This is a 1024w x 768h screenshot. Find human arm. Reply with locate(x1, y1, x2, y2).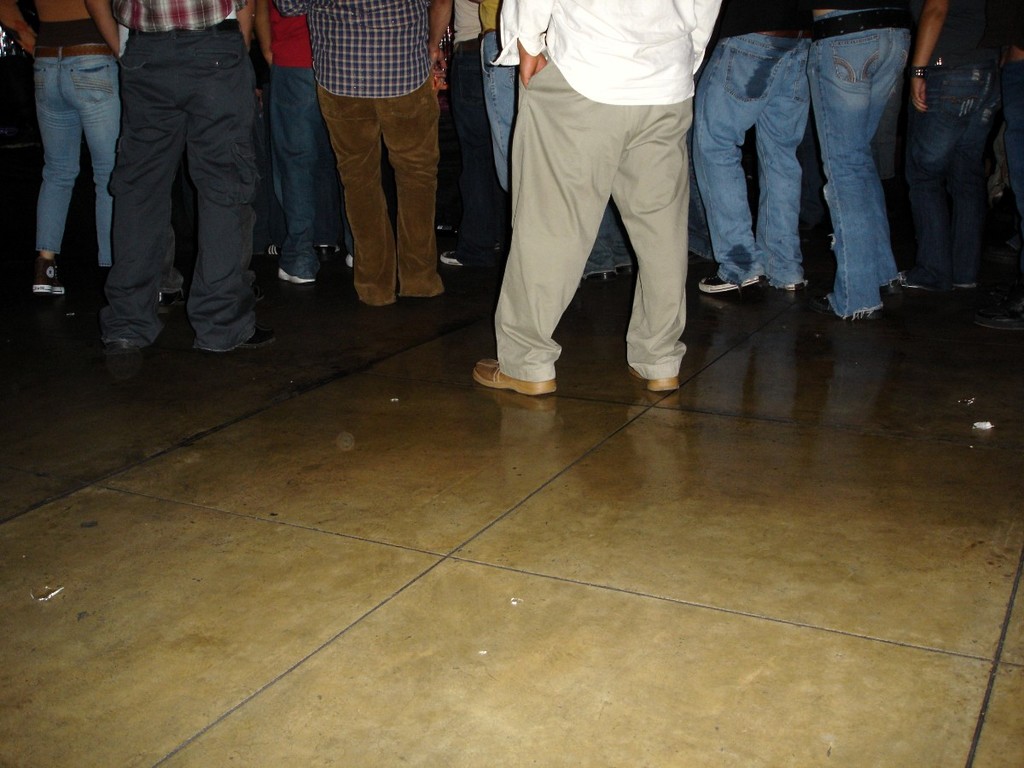
locate(6, 14, 27, 51).
